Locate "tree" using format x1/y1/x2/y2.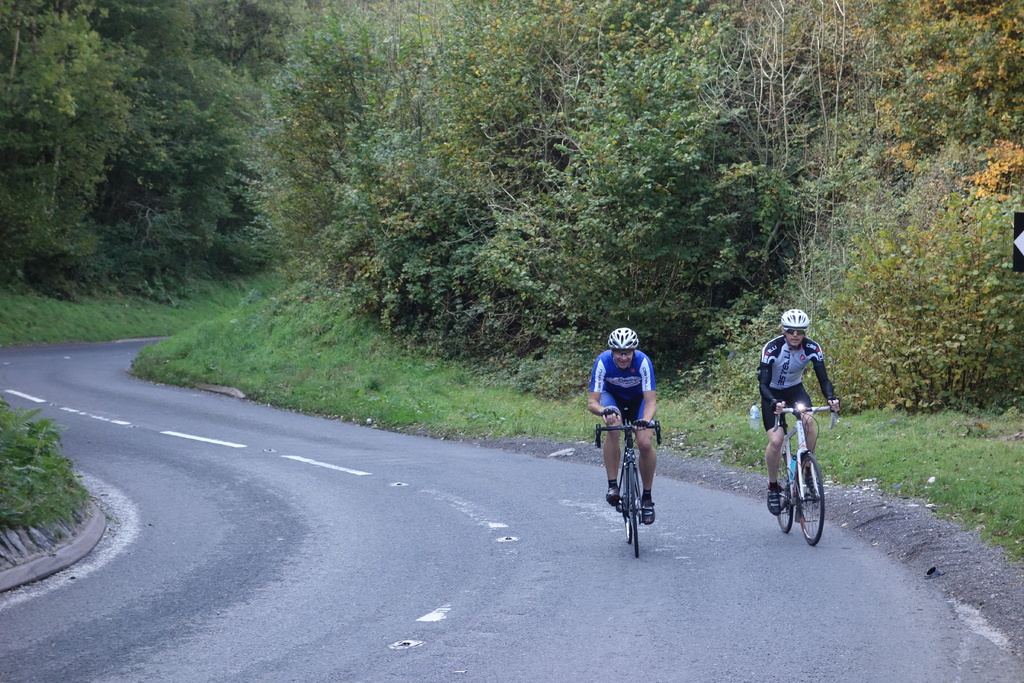
0/0/138/283.
